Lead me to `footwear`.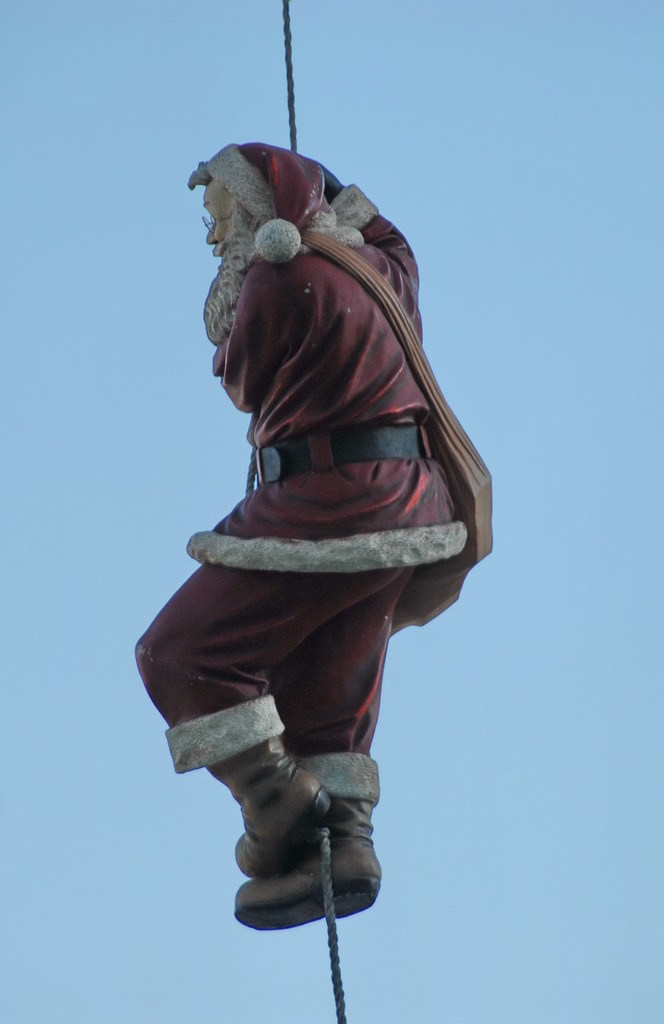
Lead to box(202, 731, 335, 885).
